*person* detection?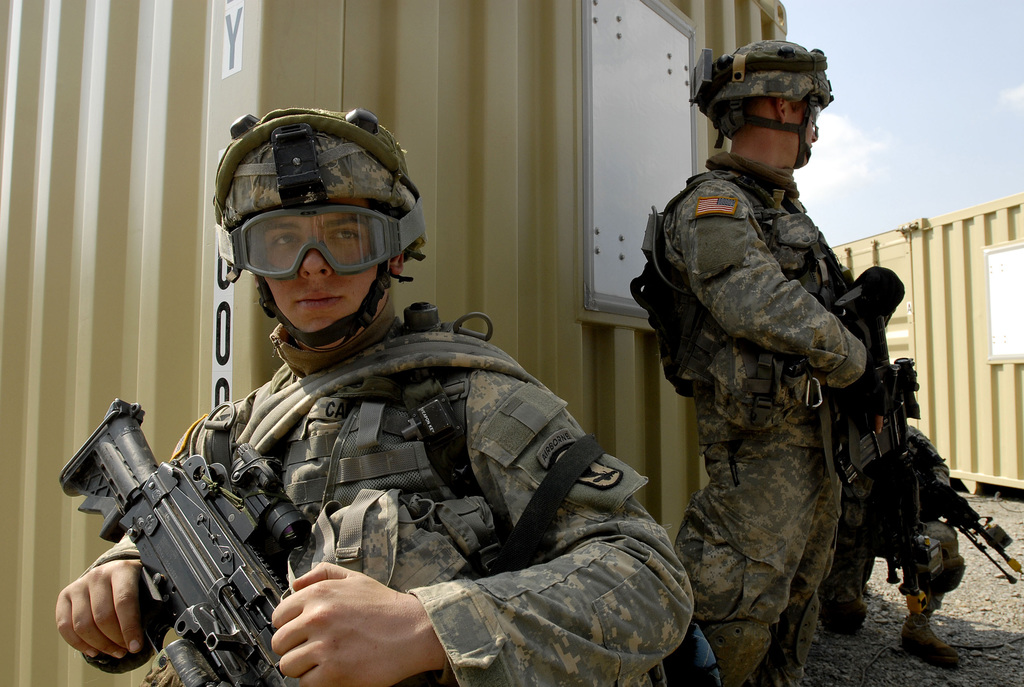
x1=50 y1=106 x2=694 y2=686
